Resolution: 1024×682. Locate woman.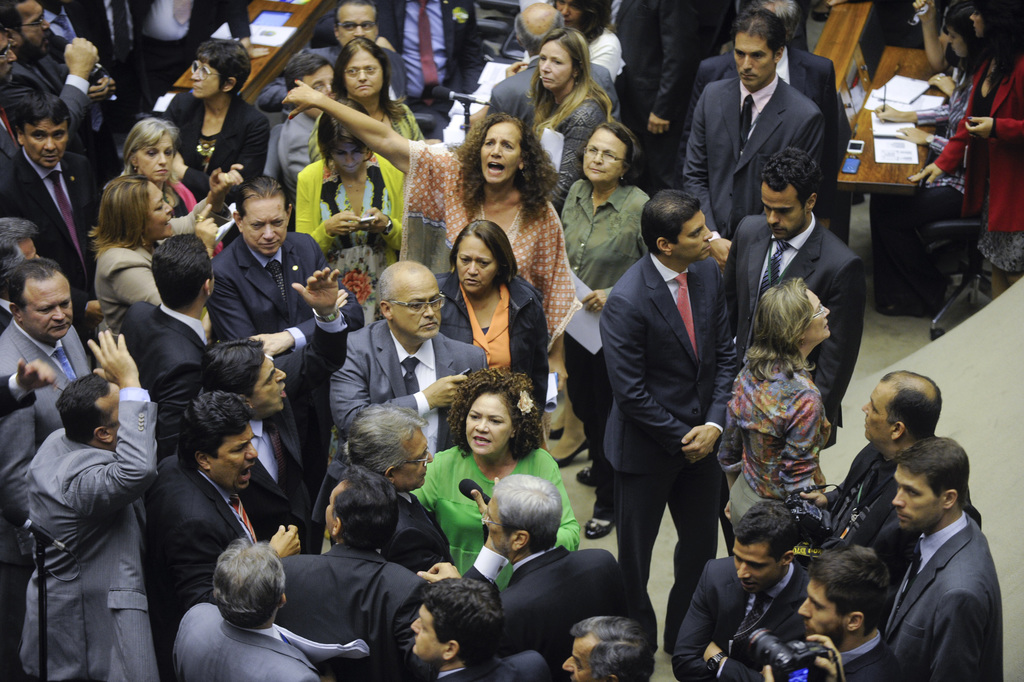
pyautogui.locateOnScreen(85, 165, 247, 345).
